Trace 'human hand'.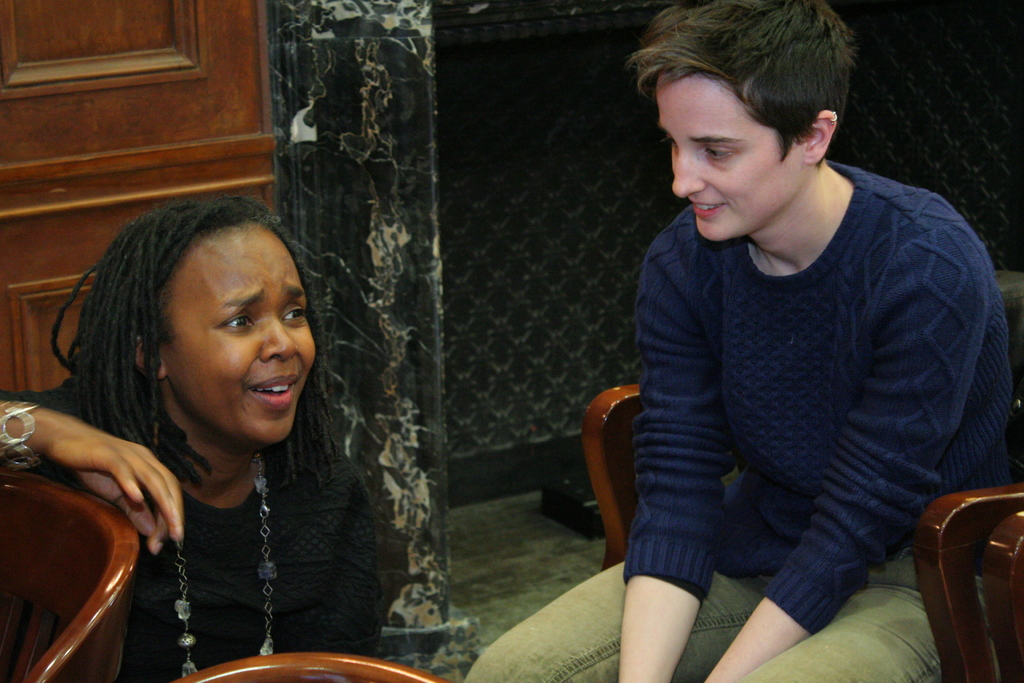
Traced to box(21, 405, 175, 538).
